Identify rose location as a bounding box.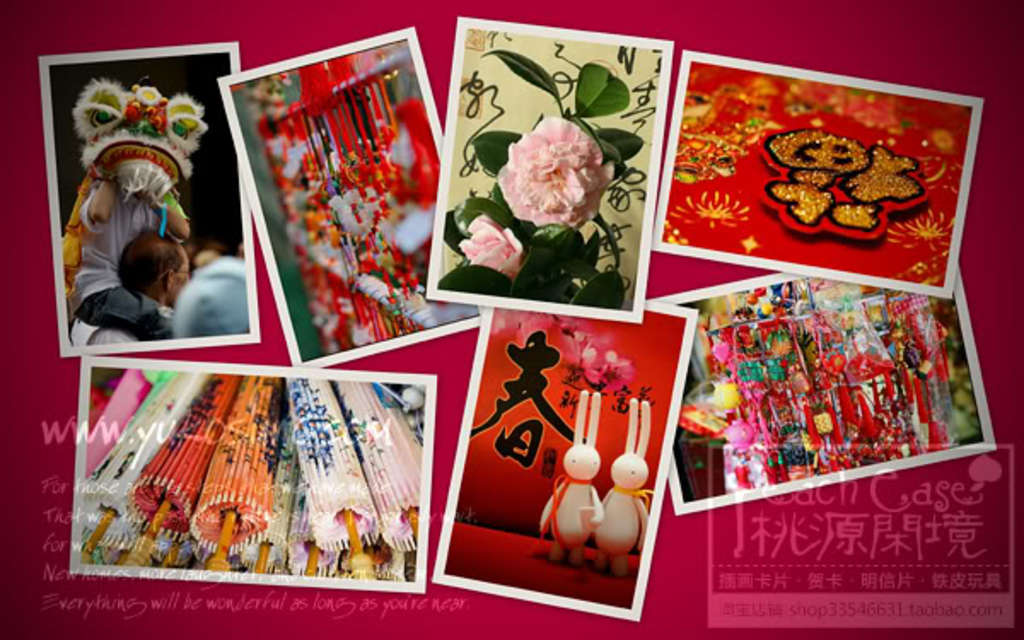
bbox(493, 111, 616, 230).
